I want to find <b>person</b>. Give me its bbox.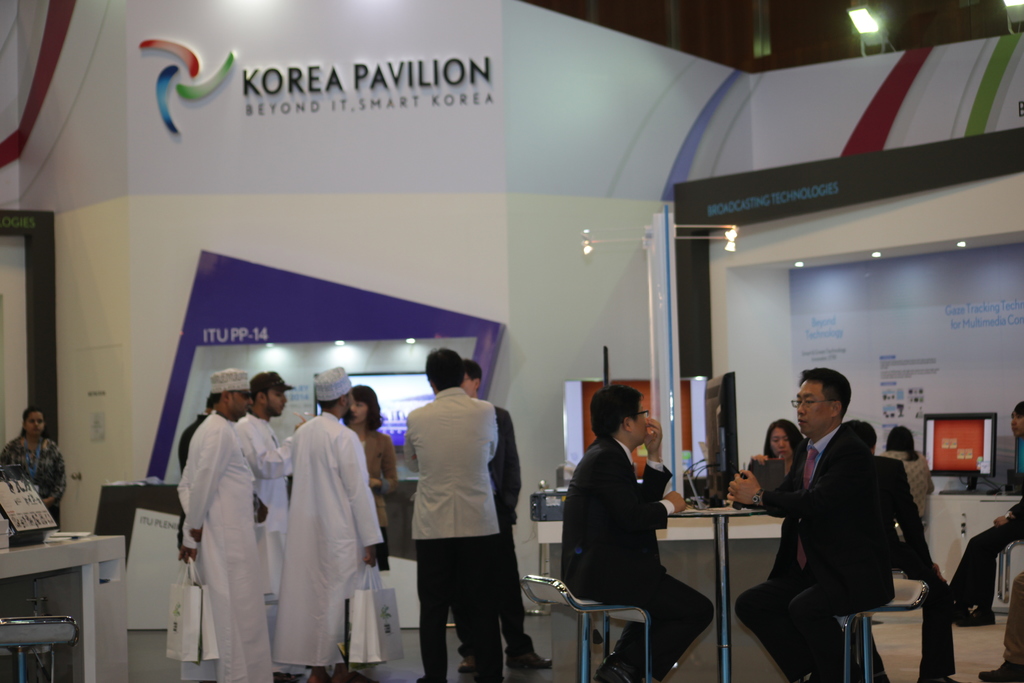
<bbox>171, 389, 225, 568</bbox>.
